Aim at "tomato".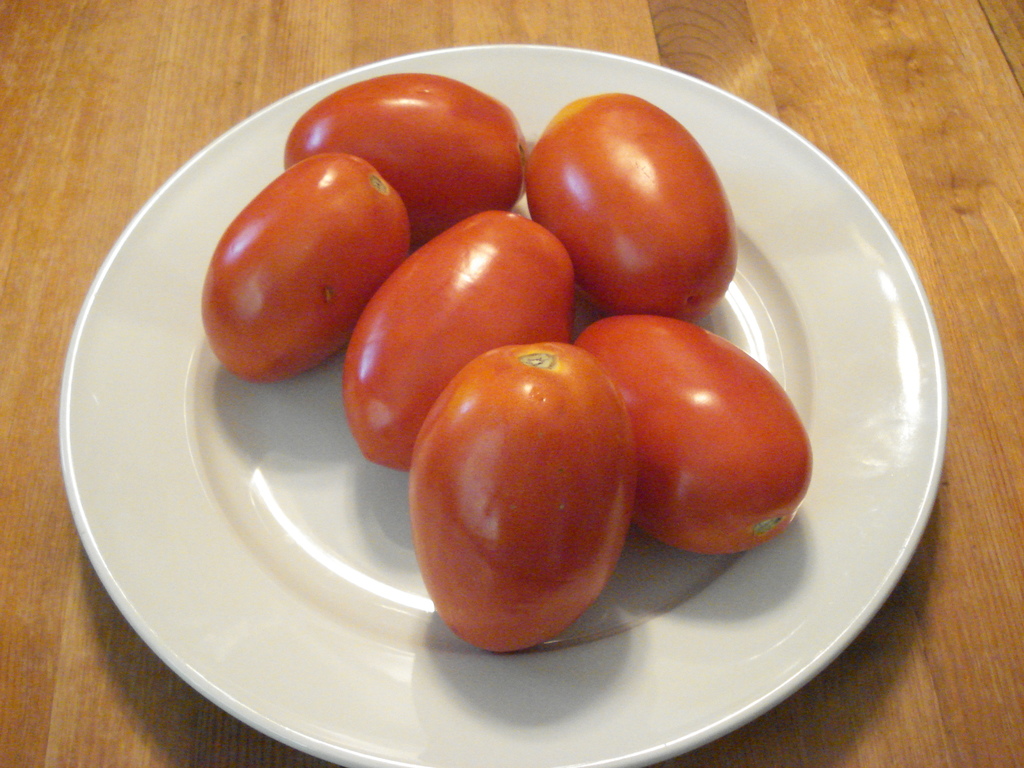
Aimed at [204, 154, 408, 383].
